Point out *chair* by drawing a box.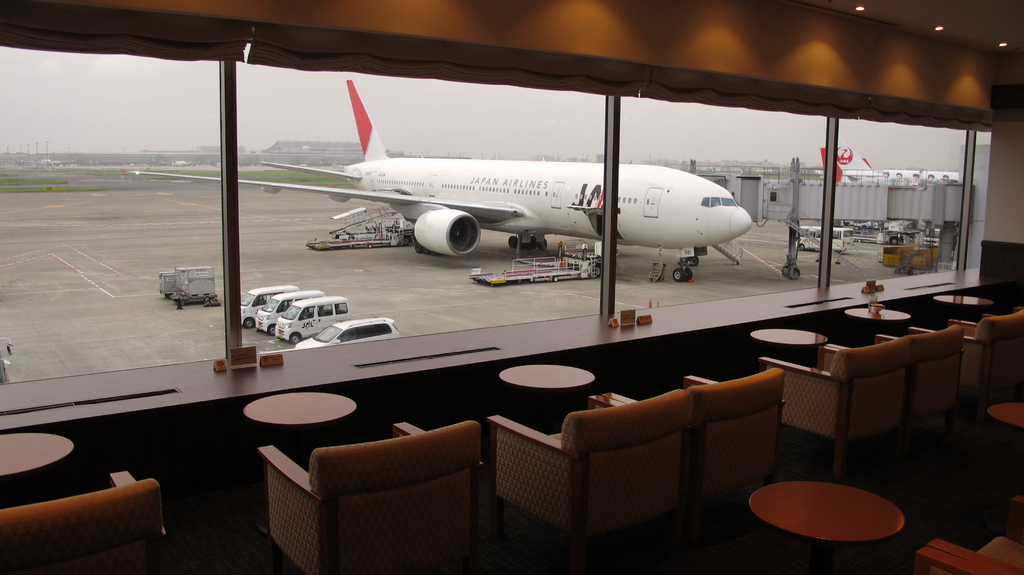
detection(684, 369, 781, 543).
